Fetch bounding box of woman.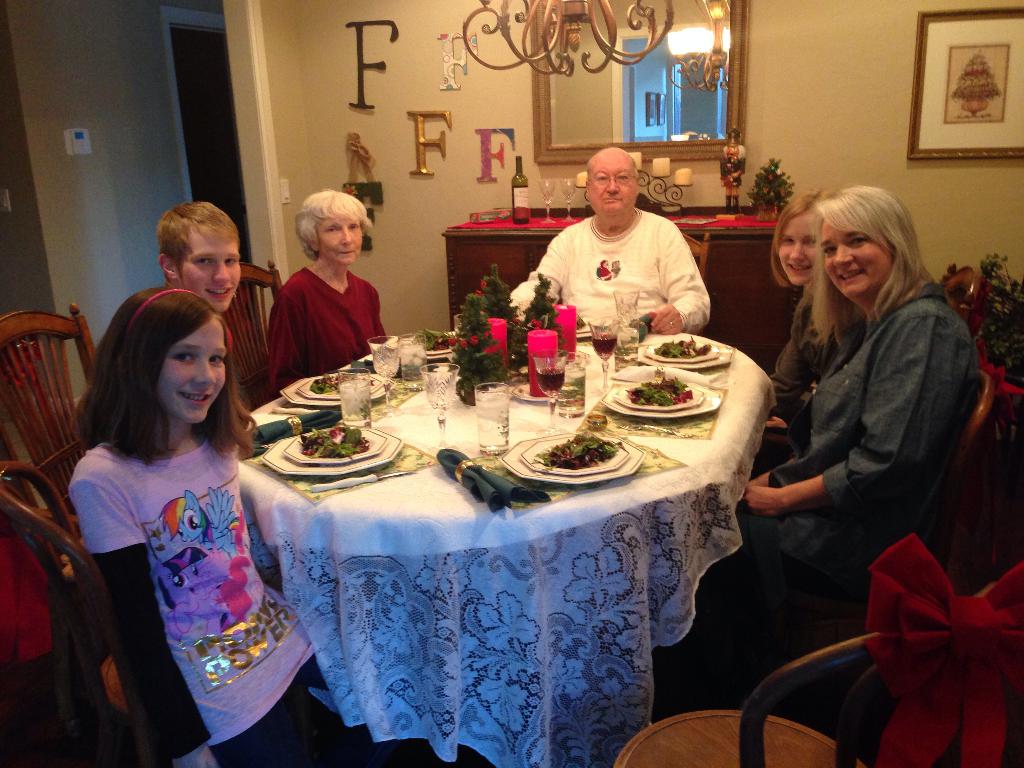
Bbox: box=[754, 179, 868, 419].
